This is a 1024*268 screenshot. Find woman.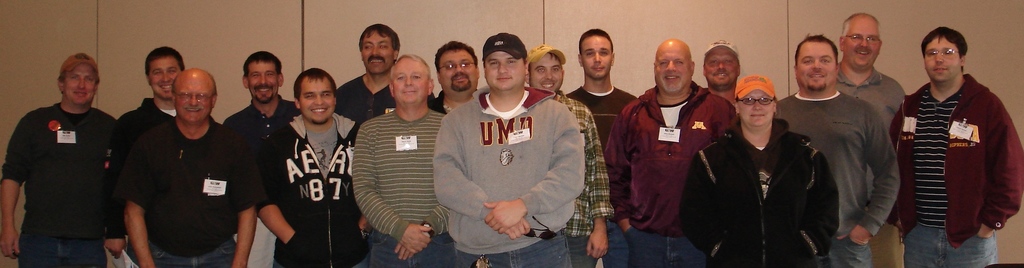
Bounding box: [679,75,842,267].
